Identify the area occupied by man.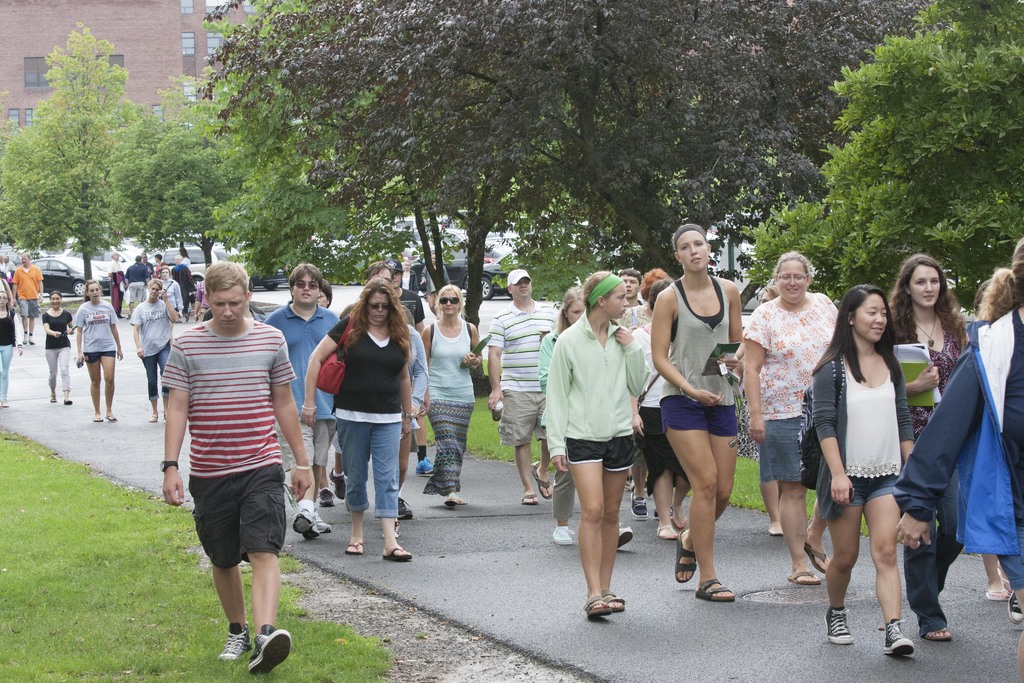
Area: box(124, 257, 151, 317).
